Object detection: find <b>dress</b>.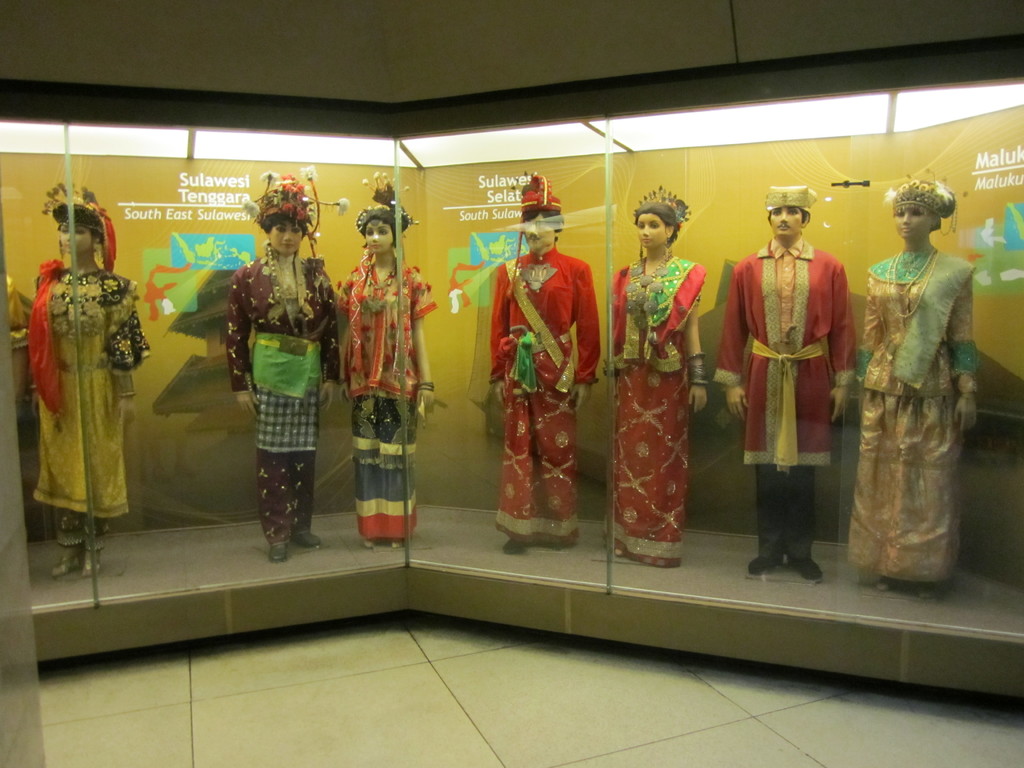
BBox(30, 266, 145, 515).
